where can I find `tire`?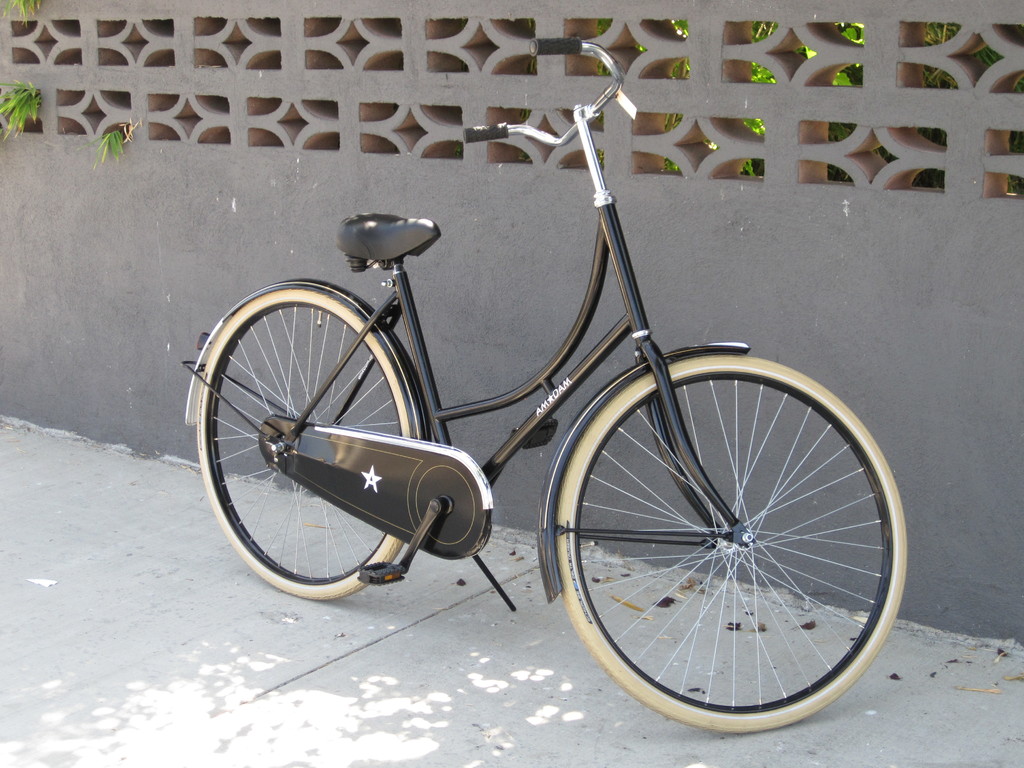
You can find it at crop(195, 290, 408, 600).
